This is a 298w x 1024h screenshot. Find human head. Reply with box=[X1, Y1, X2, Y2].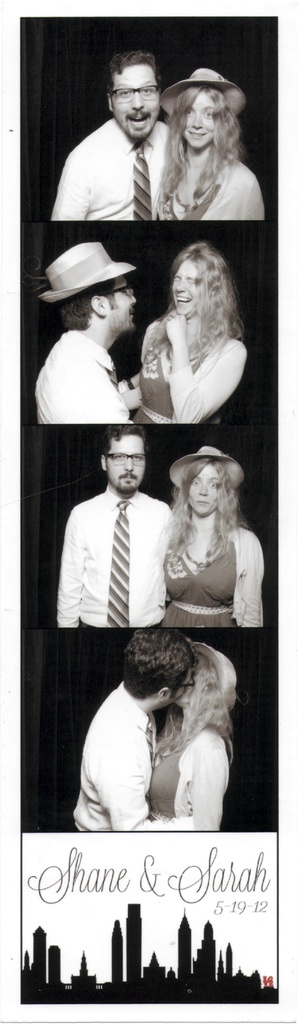
box=[101, 47, 158, 136].
